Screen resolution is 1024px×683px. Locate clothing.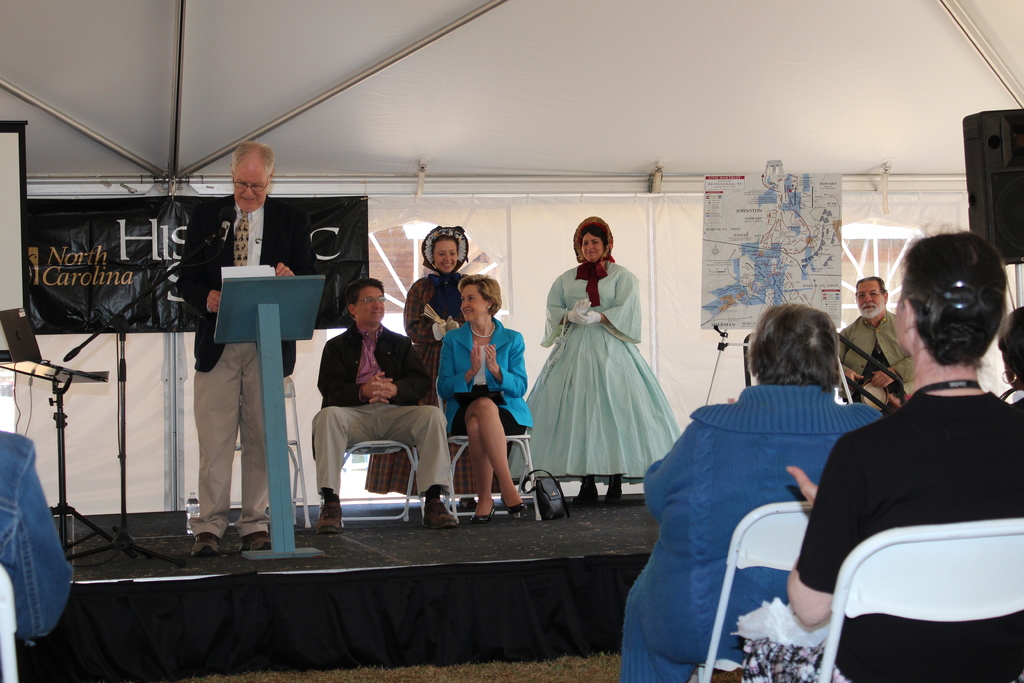
pyautogui.locateOnScreen(0, 427, 65, 641).
